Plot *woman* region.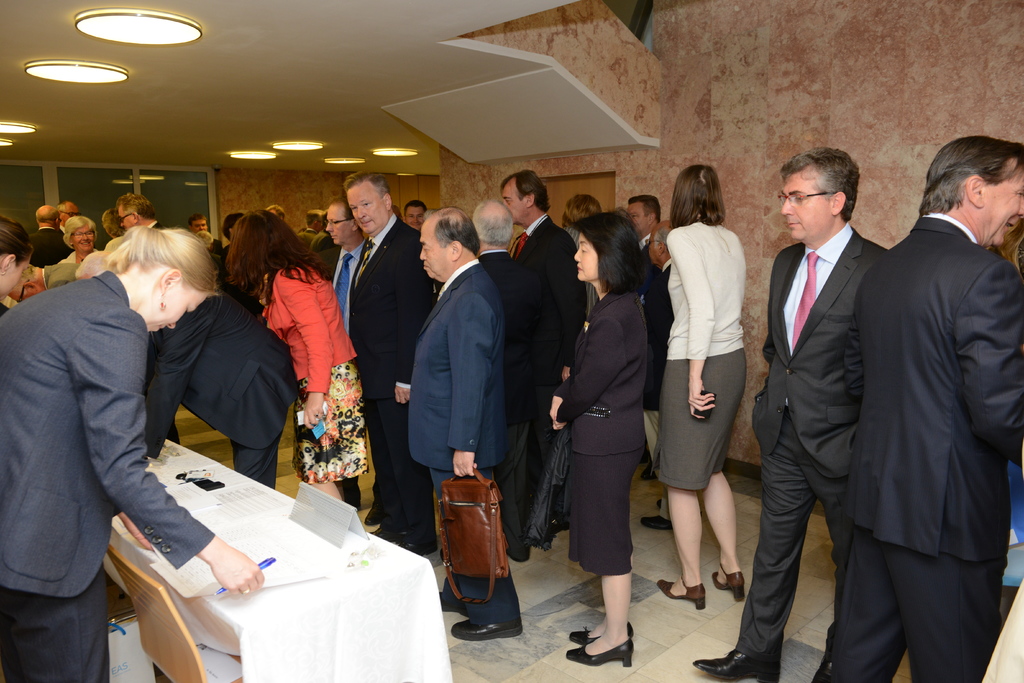
Plotted at box(553, 199, 662, 670).
